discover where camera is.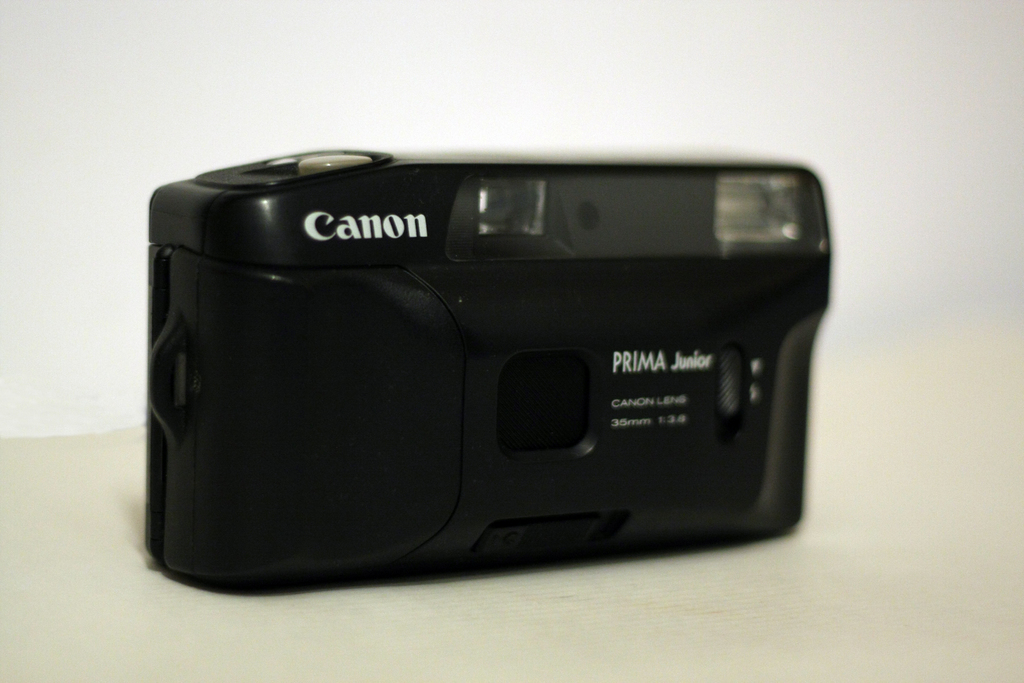
Discovered at left=136, top=153, right=847, bottom=589.
